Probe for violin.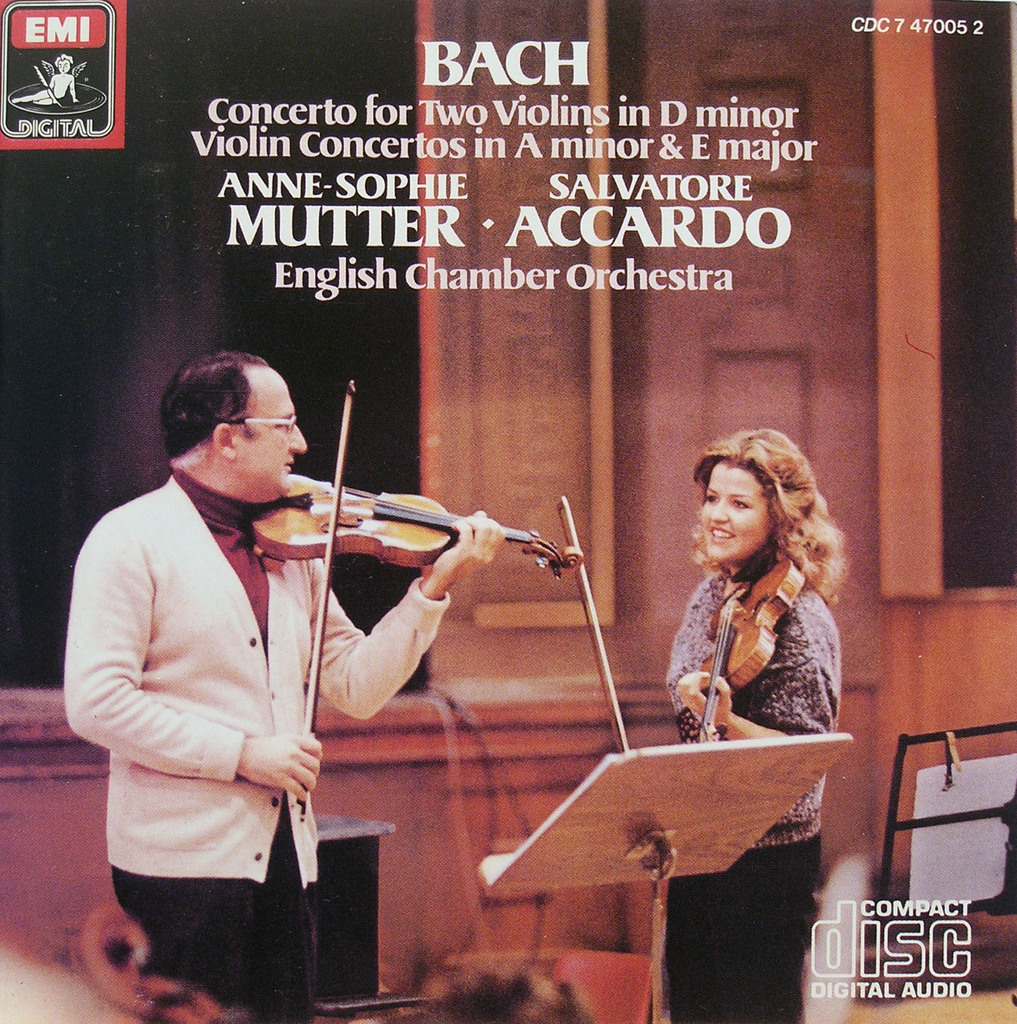
Probe result: detection(204, 393, 560, 728).
